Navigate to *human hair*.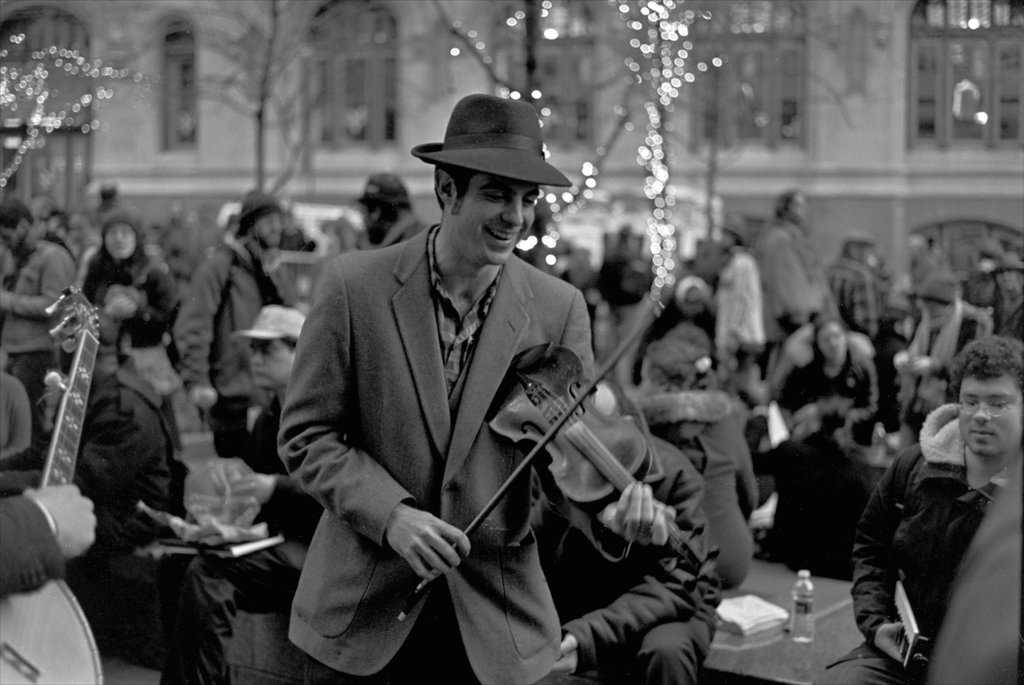
Navigation target: region(0, 195, 35, 236).
